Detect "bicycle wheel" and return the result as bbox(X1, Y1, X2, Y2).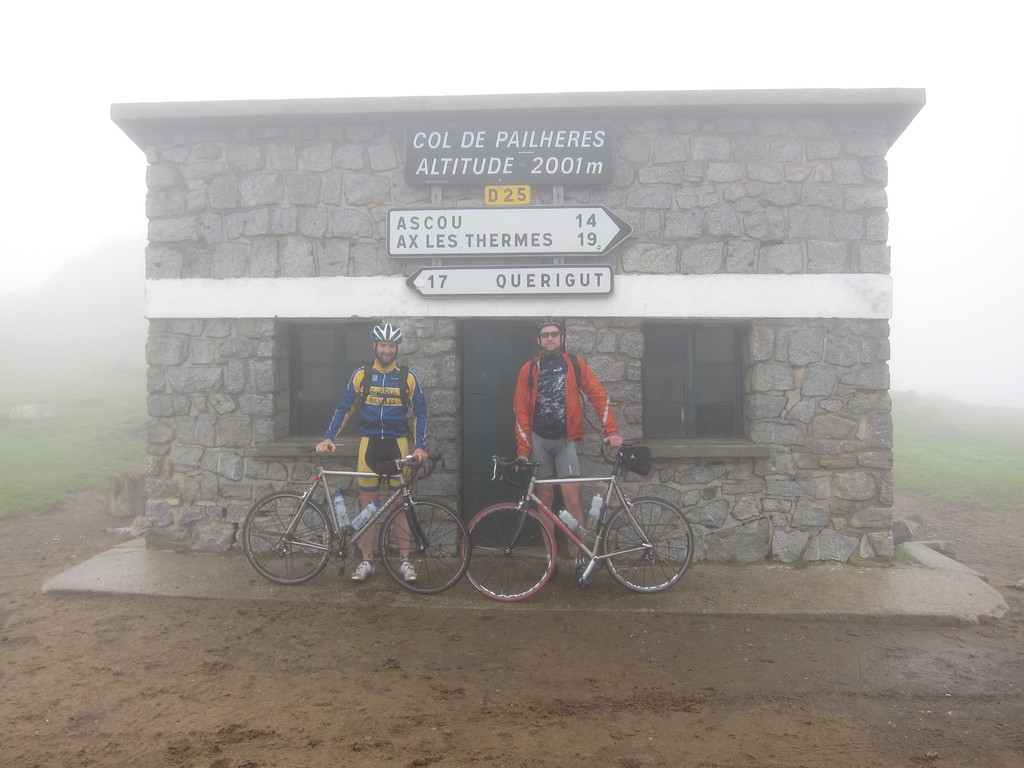
bbox(454, 503, 564, 605).
